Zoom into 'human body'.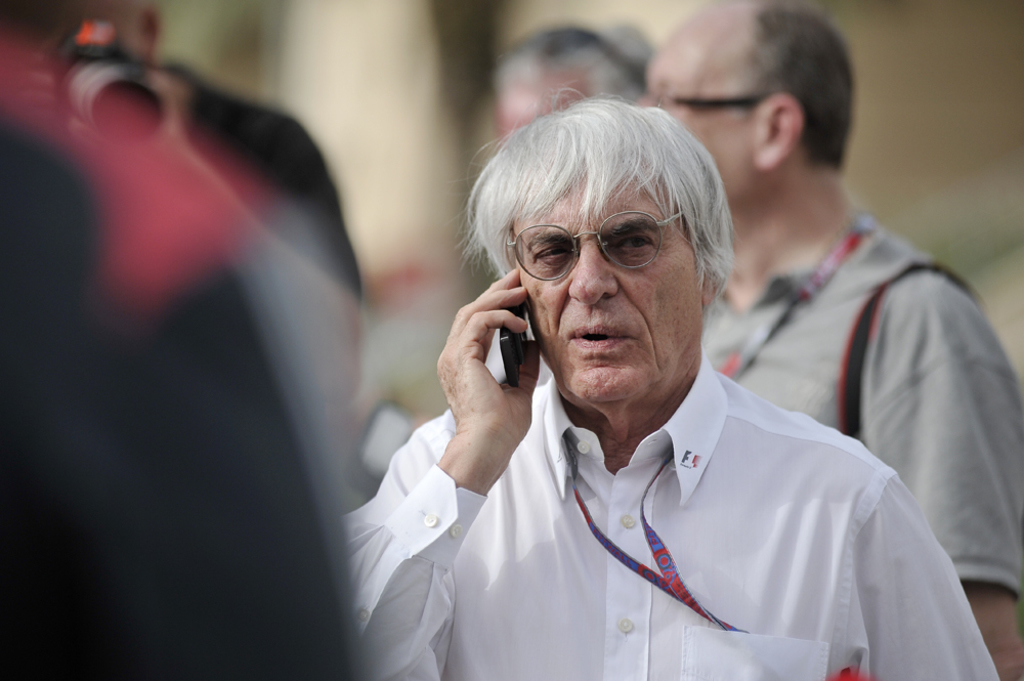
Zoom target: left=494, top=19, right=648, bottom=138.
